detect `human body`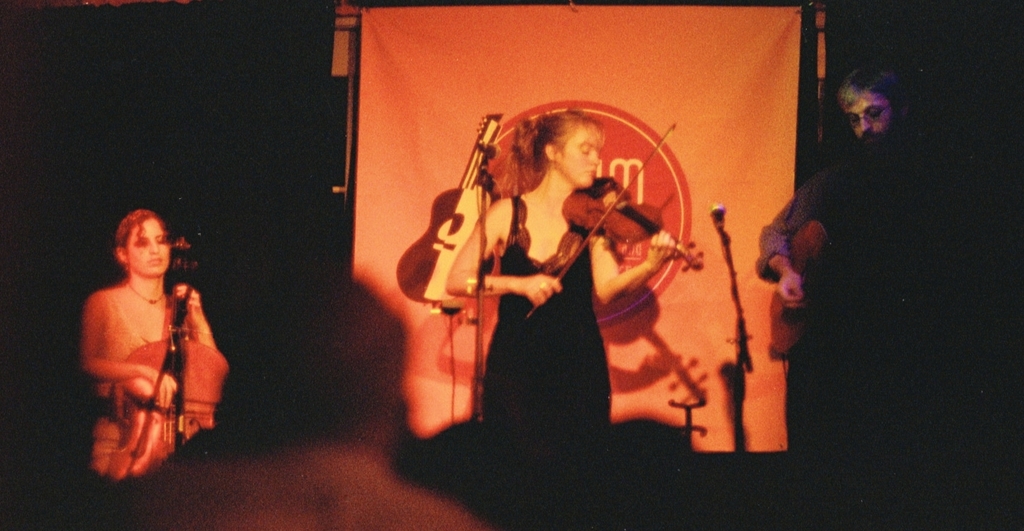
x1=77, y1=194, x2=220, y2=485
